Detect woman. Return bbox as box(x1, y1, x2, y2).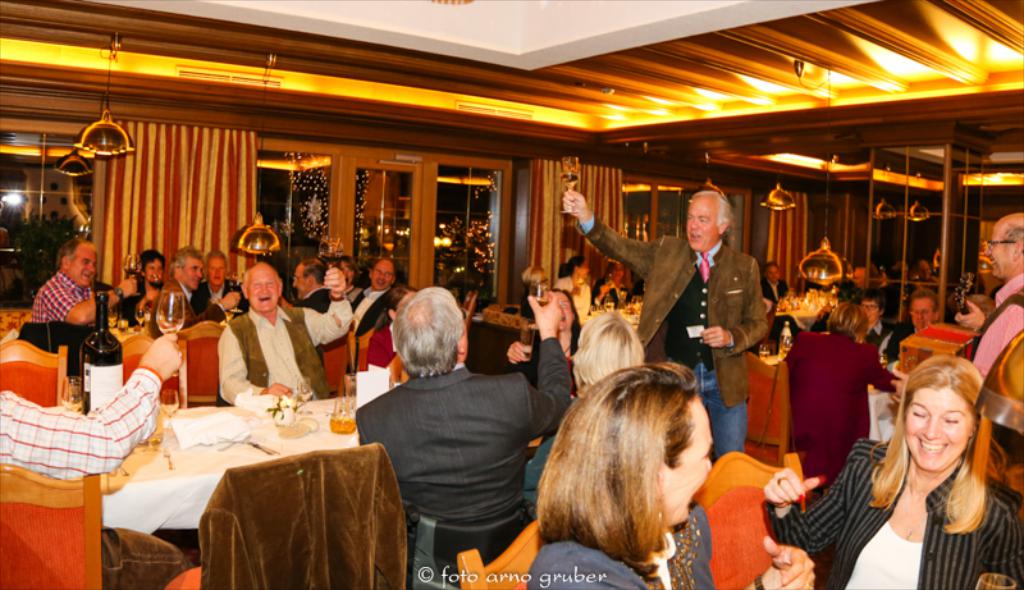
box(571, 311, 639, 393).
